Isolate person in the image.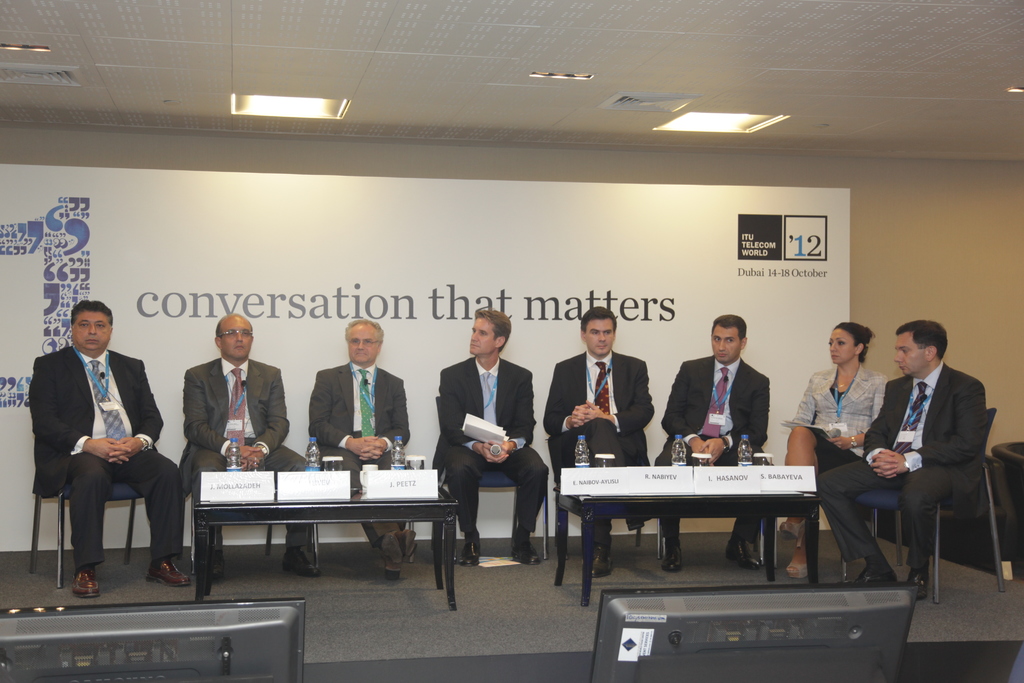
Isolated region: <box>180,307,318,577</box>.
